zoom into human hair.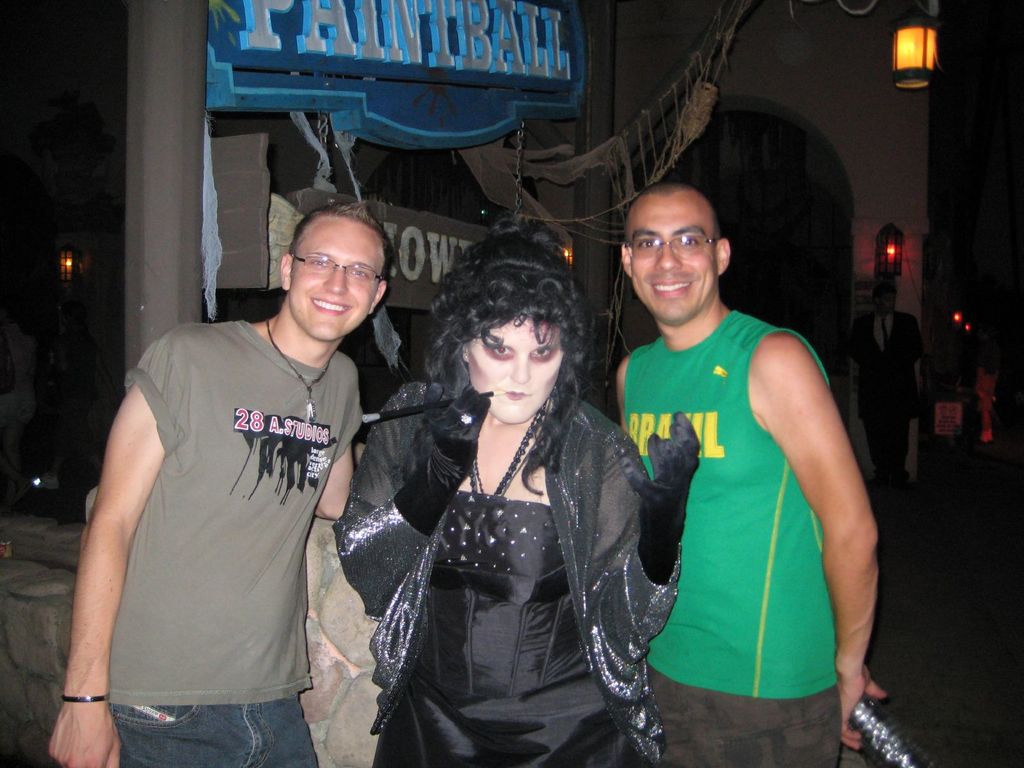
Zoom target: region(286, 200, 393, 280).
